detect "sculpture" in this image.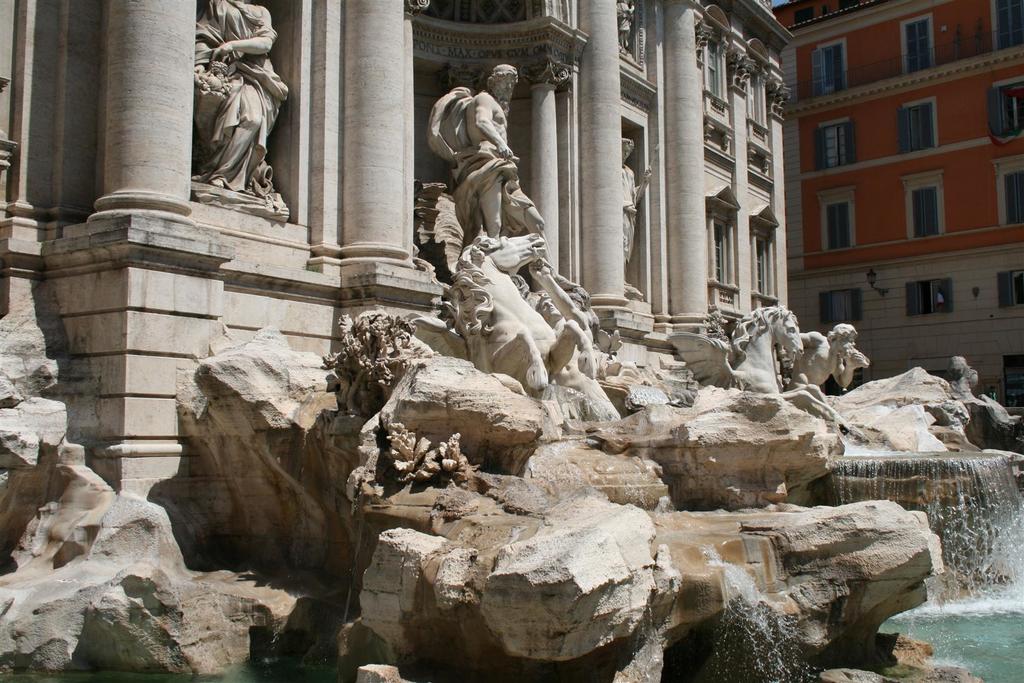
Detection: [662, 304, 798, 397].
